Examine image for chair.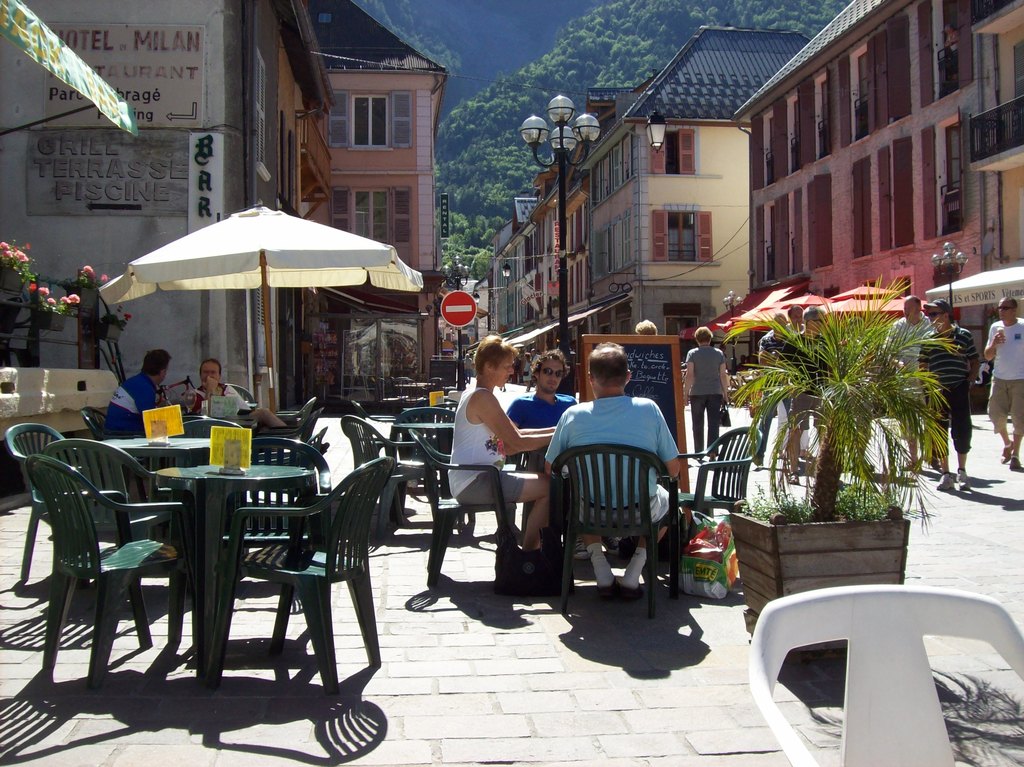
Examination result: BBox(176, 437, 332, 649).
